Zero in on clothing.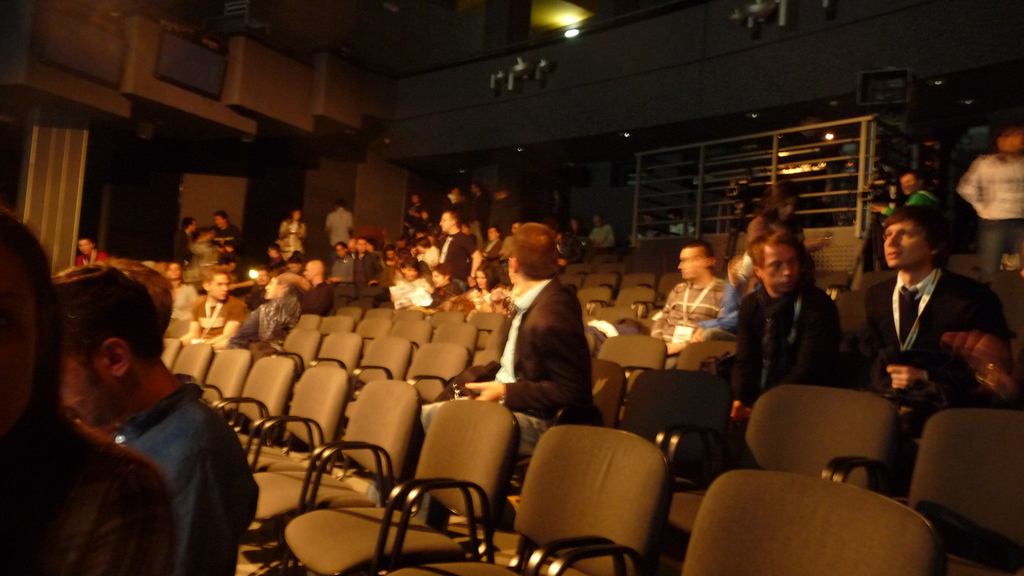
Zeroed in: [692,272,861,471].
